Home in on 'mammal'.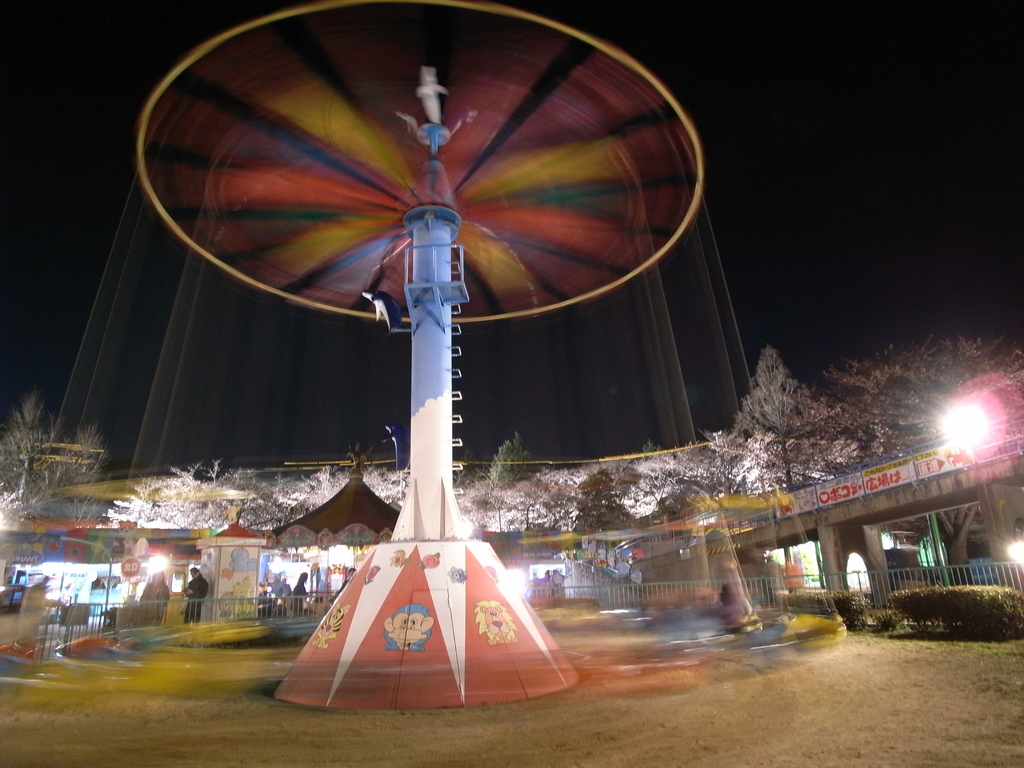
Homed in at 330 568 355 602.
